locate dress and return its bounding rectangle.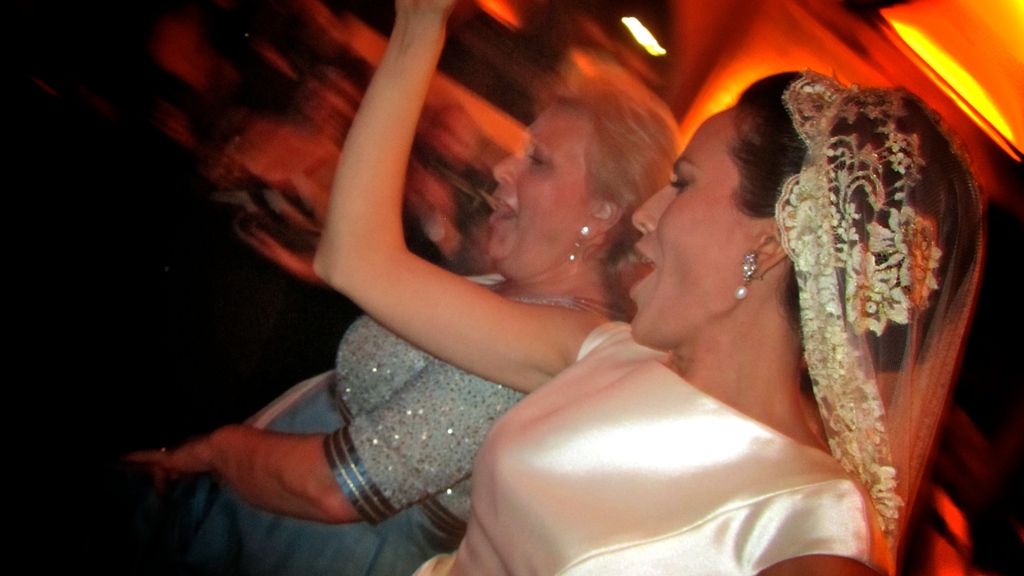
box(351, 97, 968, 575).
